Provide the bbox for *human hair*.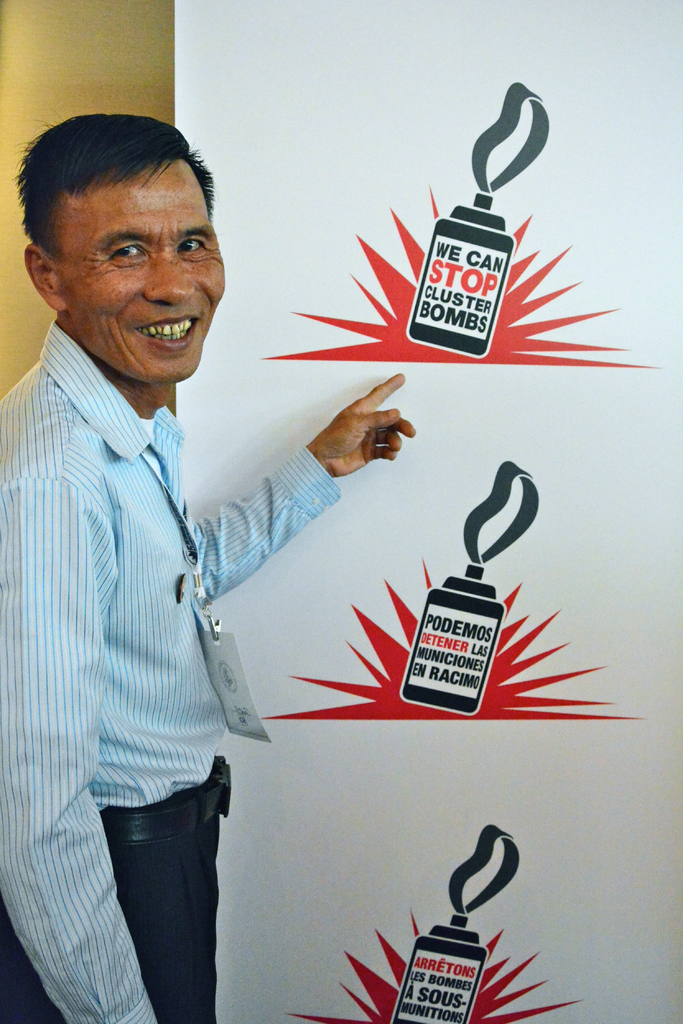
{"x1": 35, "y1": 127, "x2": 224, "y2": 302}.
